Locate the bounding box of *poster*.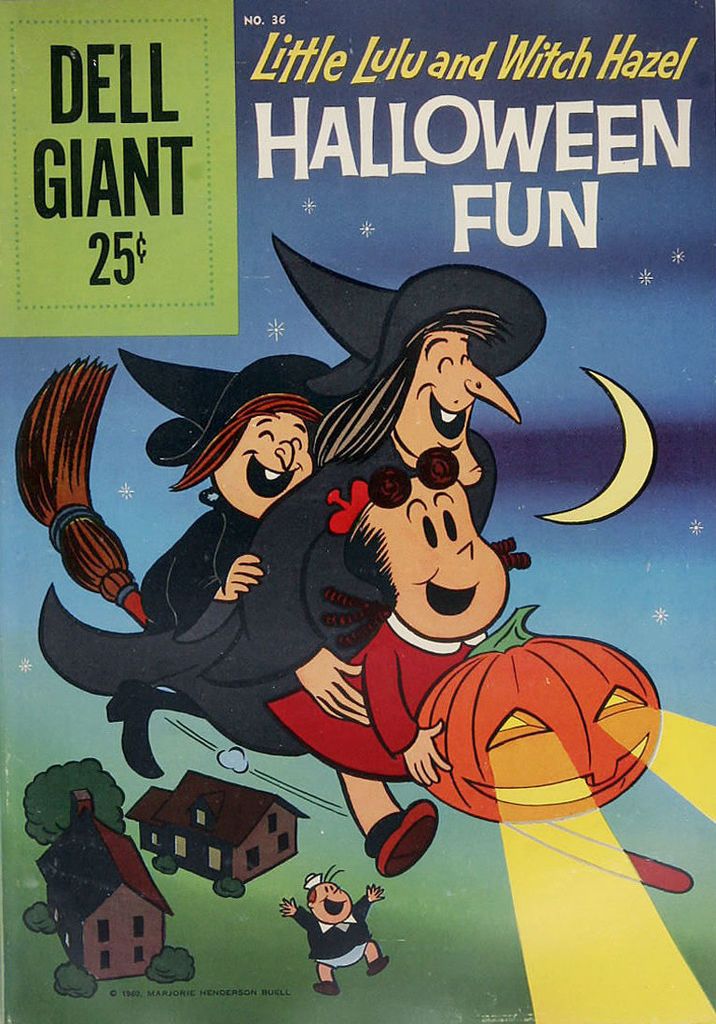
Bounding box: (x1=0, y1=0, x2=715, y2=1023).
